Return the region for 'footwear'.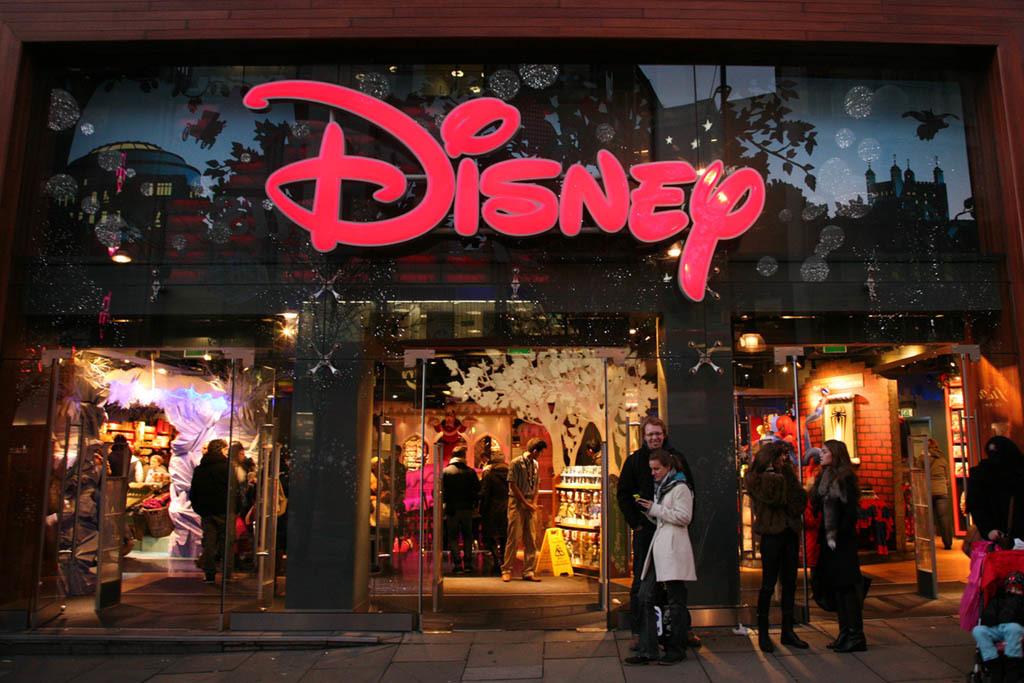
(x1=502, y1=573, x2=510, y2=584).
